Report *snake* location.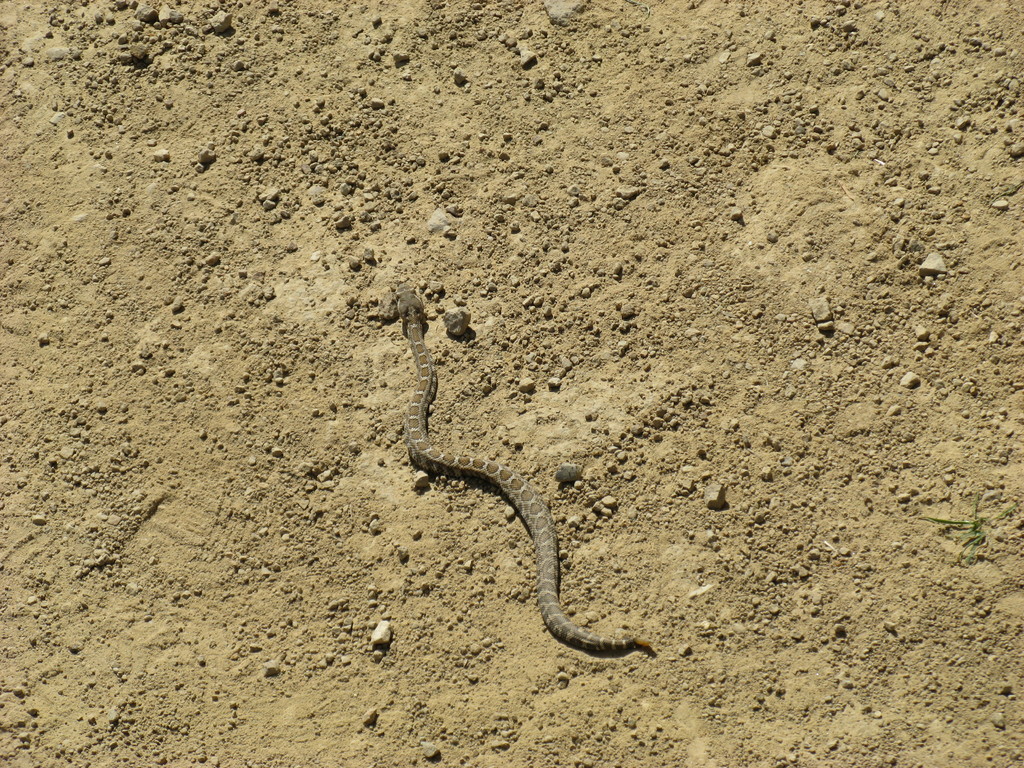
Report: bbox(394, 277, 643, 656).
